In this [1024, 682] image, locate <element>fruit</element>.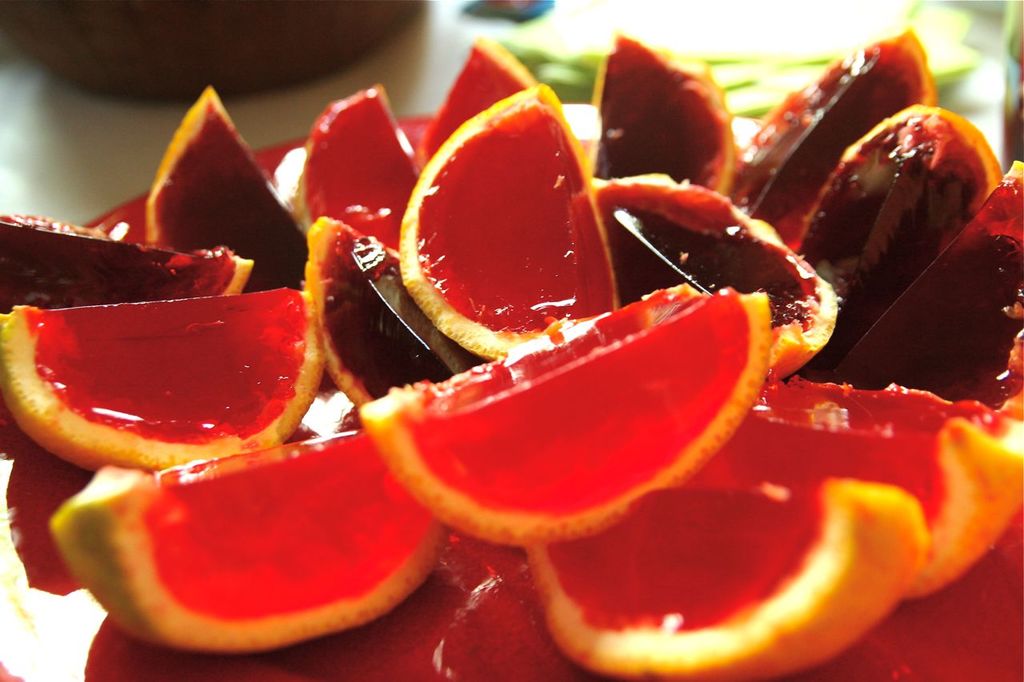
Bounding box: Rect(286, 87, 419, 247).
